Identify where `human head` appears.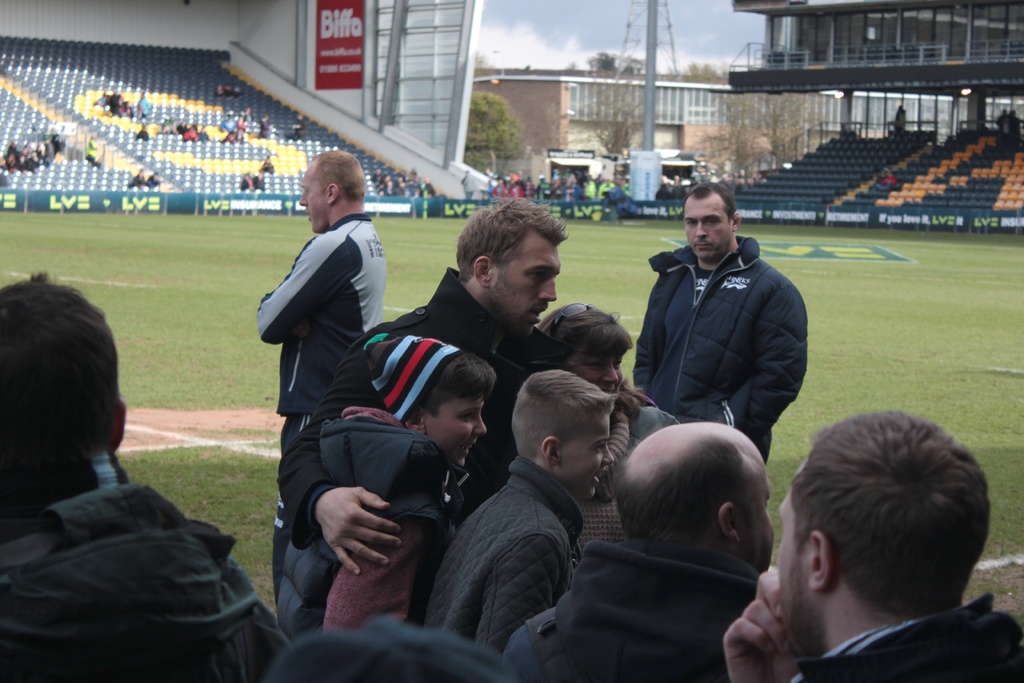
Appears at <bbox>298, 152, 369, 236</bbox>.
